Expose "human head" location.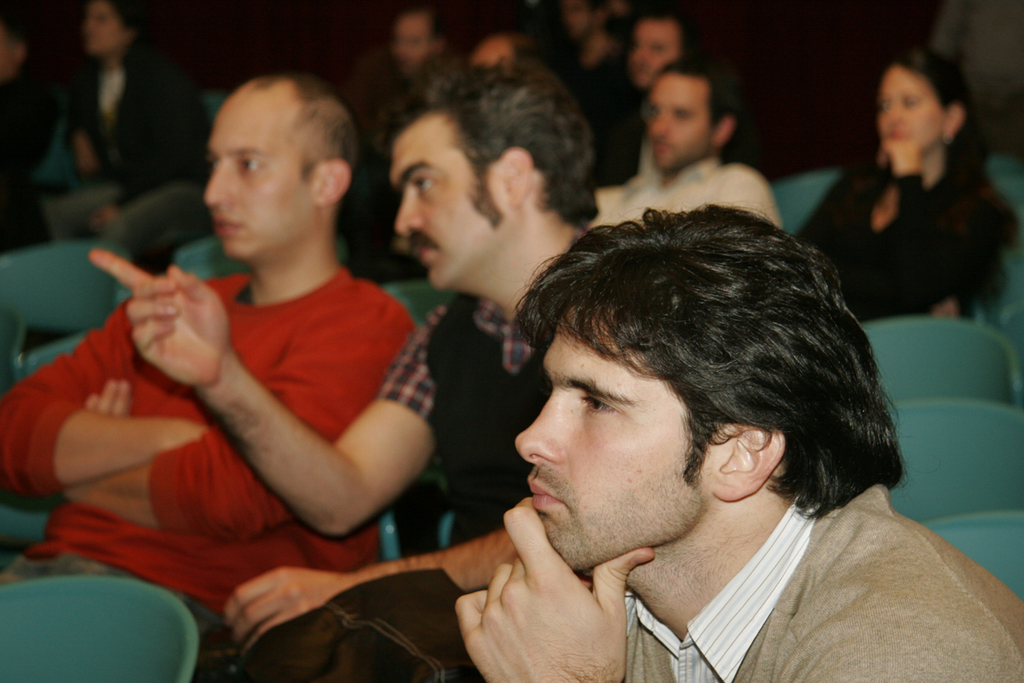
Exposed at 393 5 444 74.
